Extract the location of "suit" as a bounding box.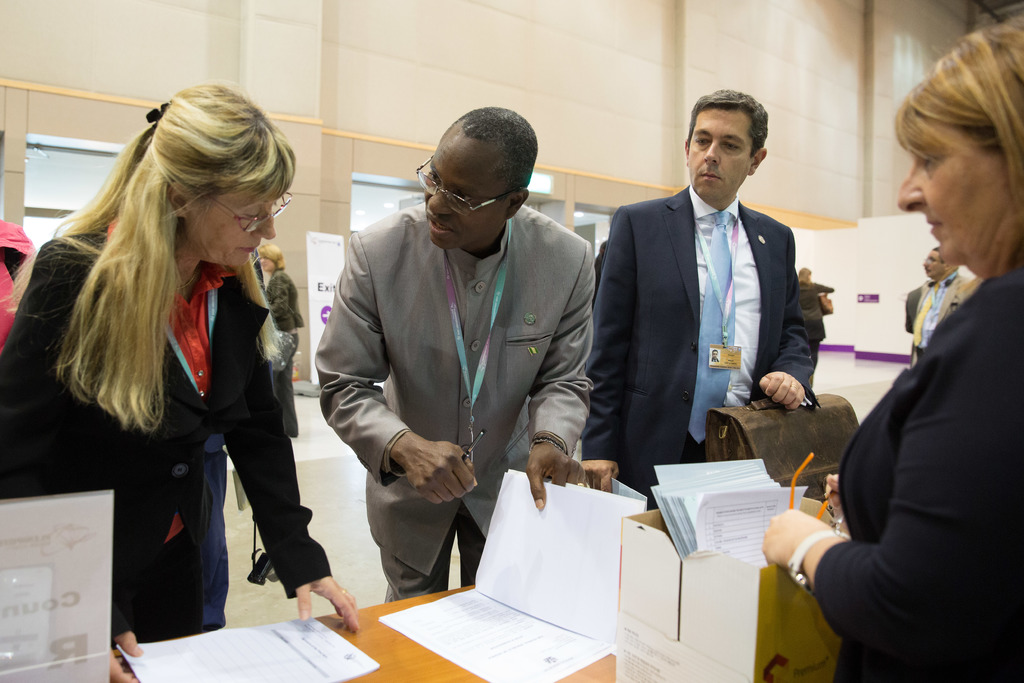
<bbox>313, 204, 594, 605</bbox>.
